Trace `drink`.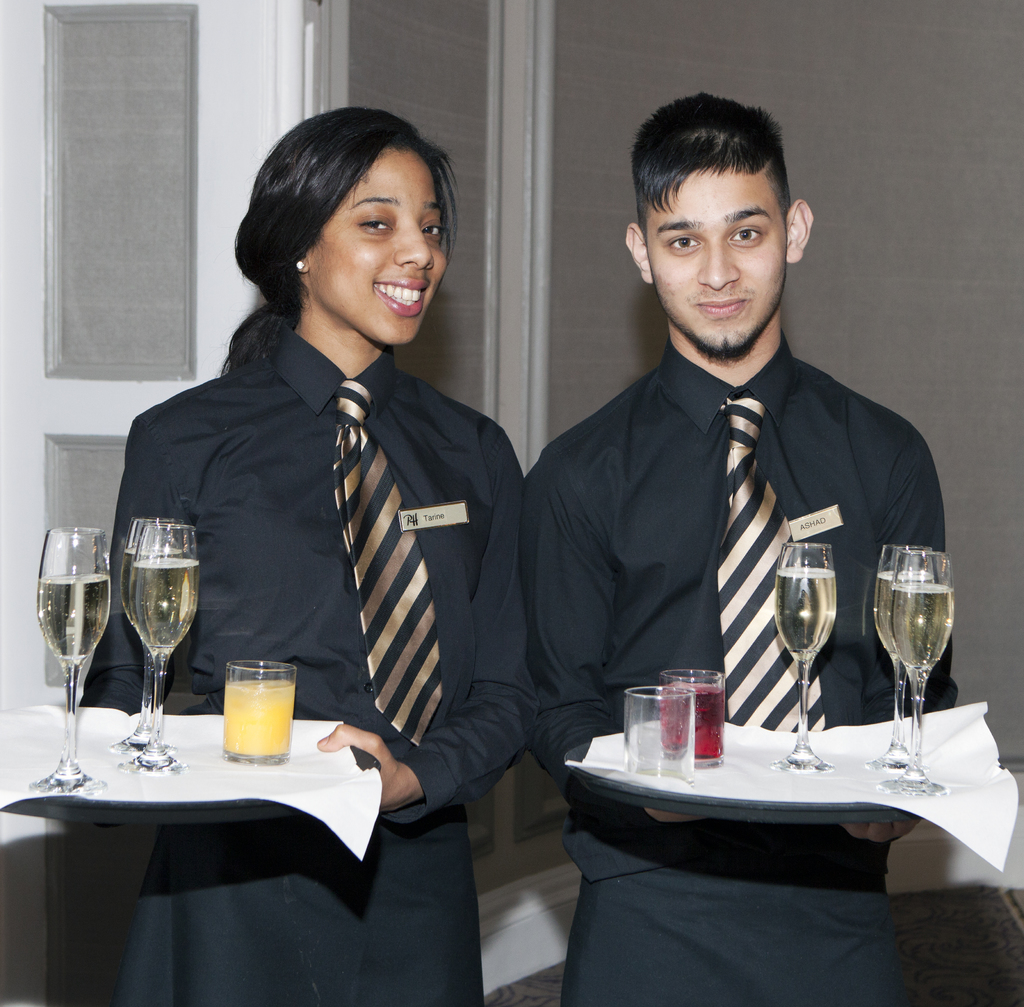
Traced to locate(890, 580, 952, 668).
